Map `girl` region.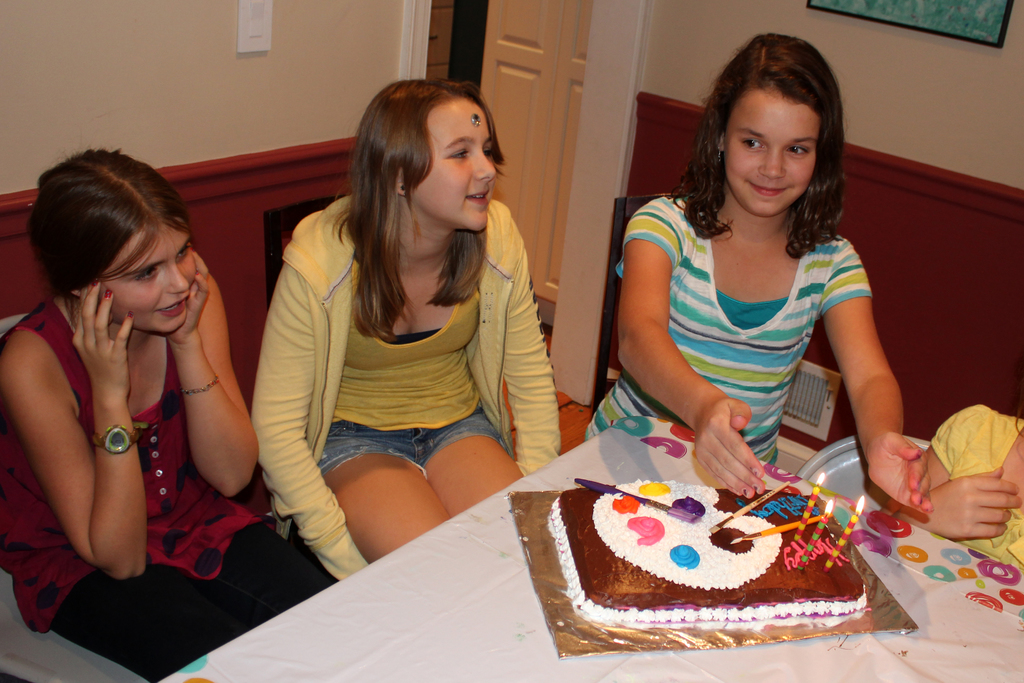
Mapped to 250/76/560/585.
